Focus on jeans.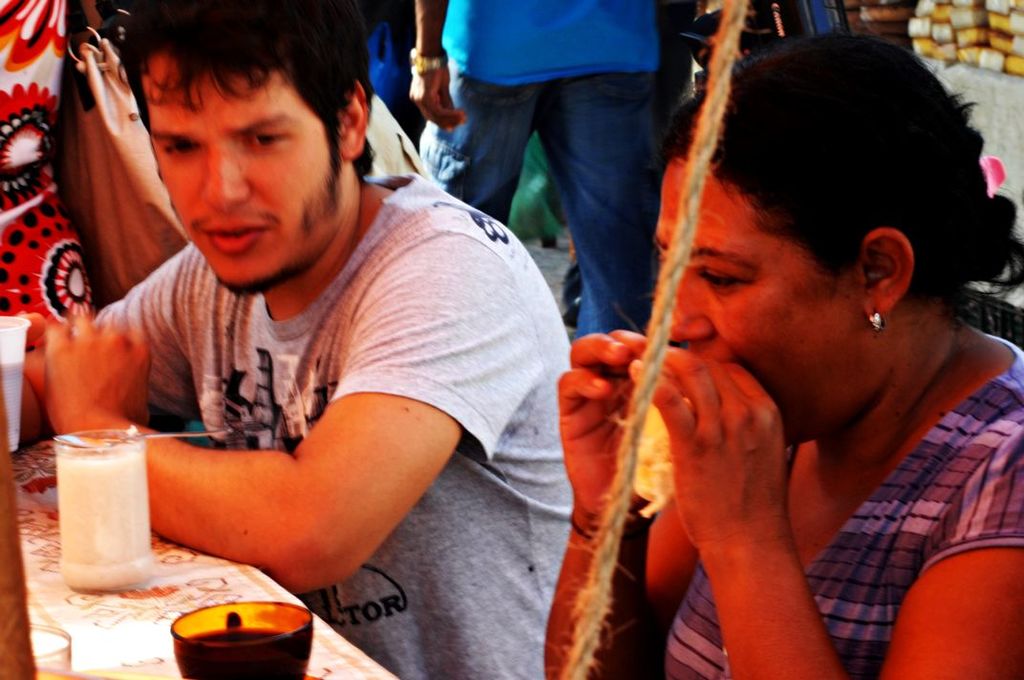
Focused at locate(418, 76, 669, 342).
